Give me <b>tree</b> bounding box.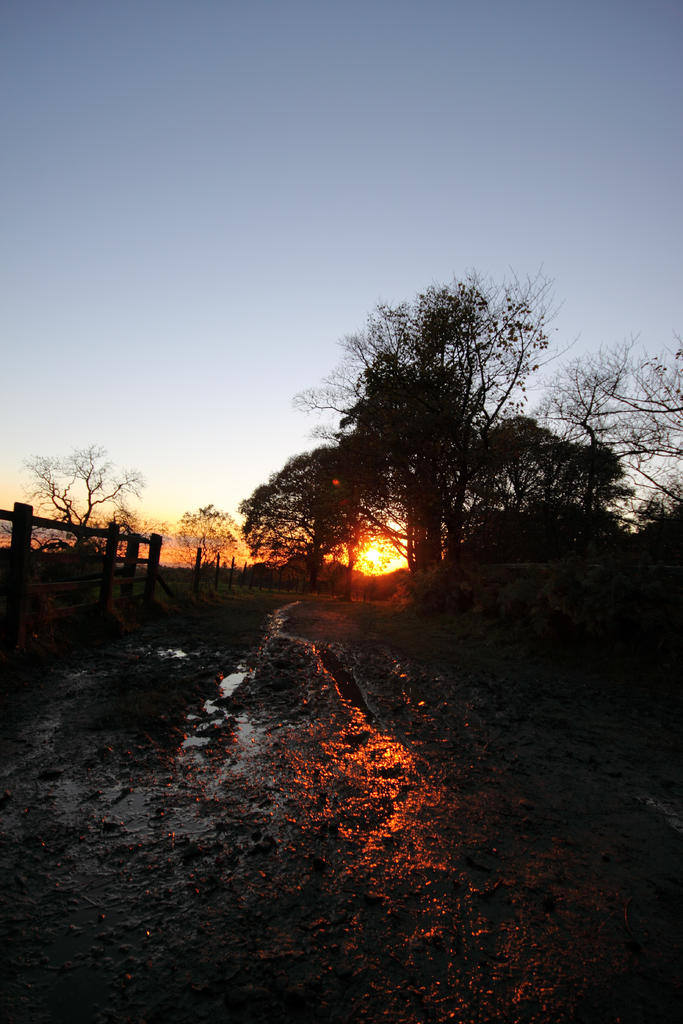
[169,261,682,639].
